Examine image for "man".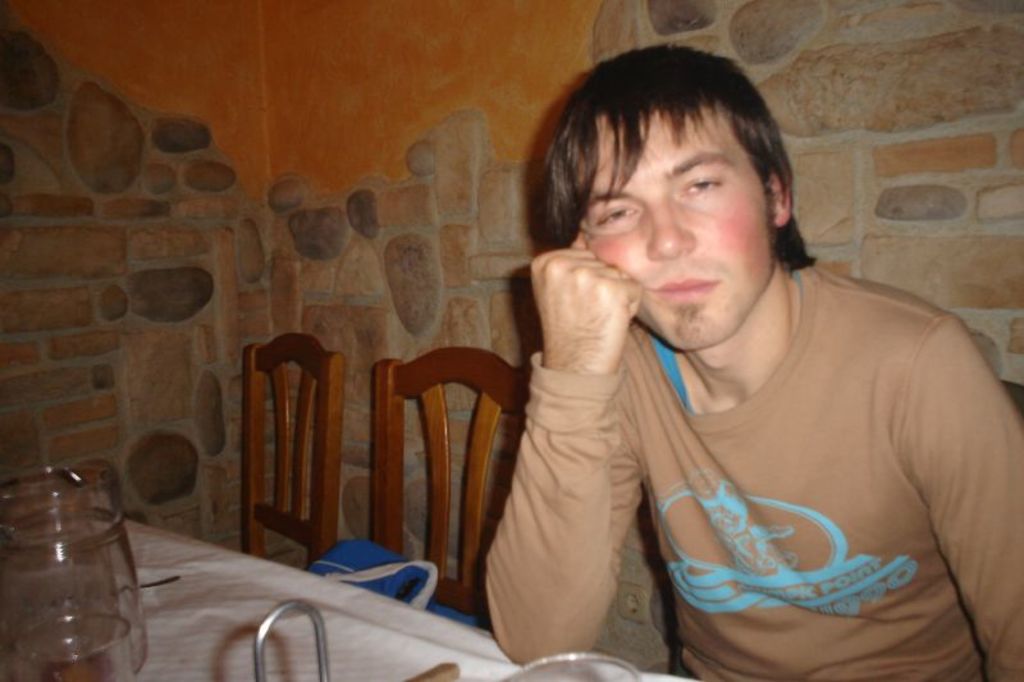
Examination result: <bbox>481, 47, 1023, 681</bbox>.
